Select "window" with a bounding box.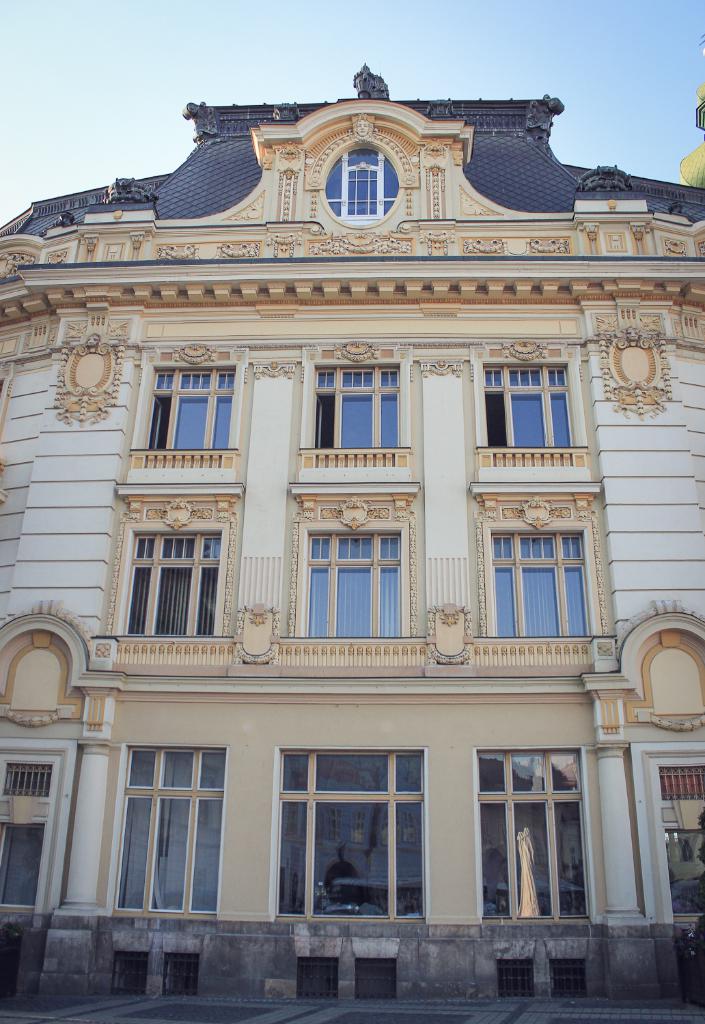
bbox=(310, 750, 387, 793).
